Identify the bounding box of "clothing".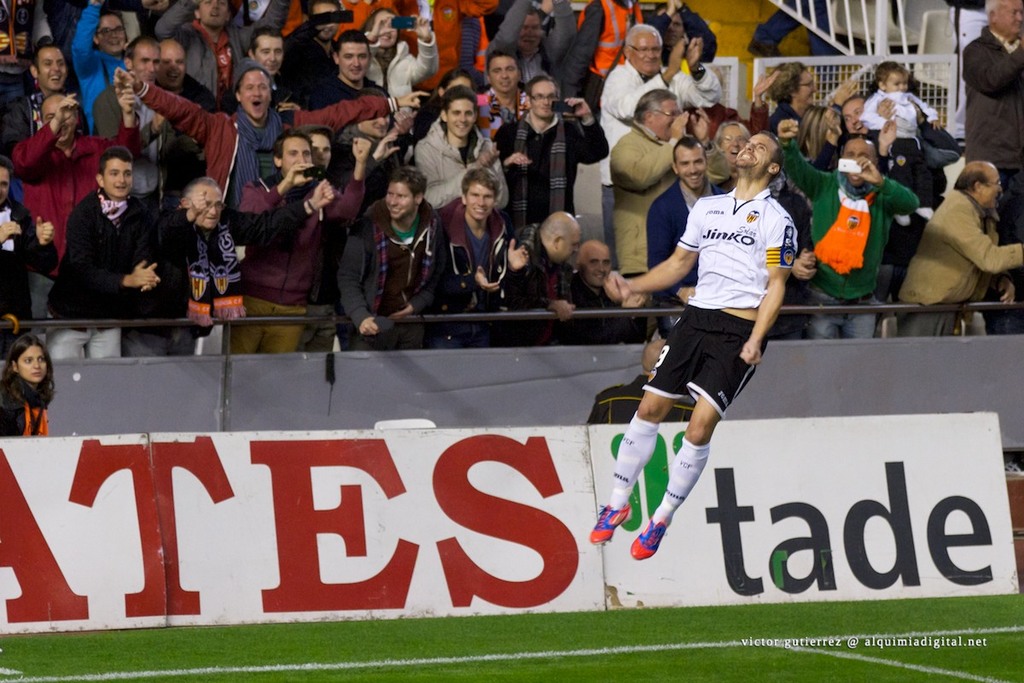
(left=961, top=29, right=1023, bottom=299).
